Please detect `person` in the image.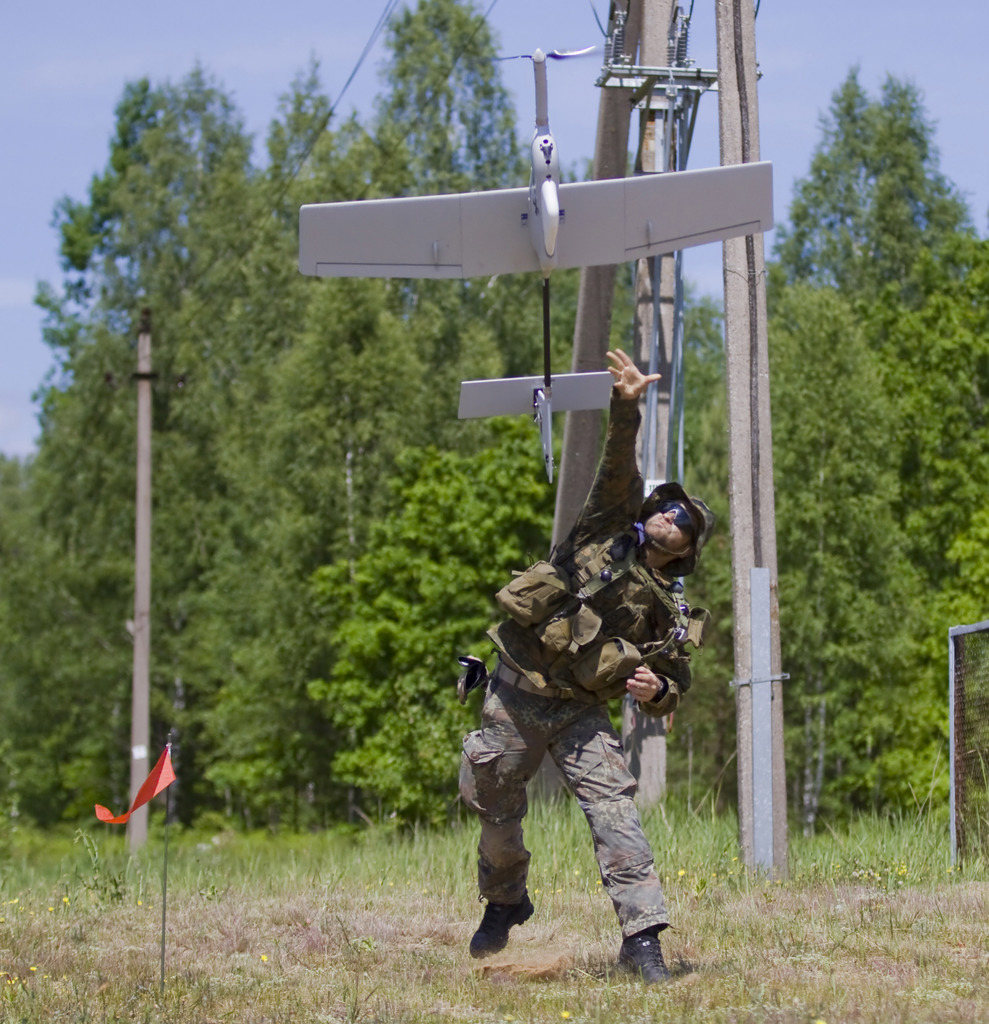
crop(468, 349, 712, 984).
